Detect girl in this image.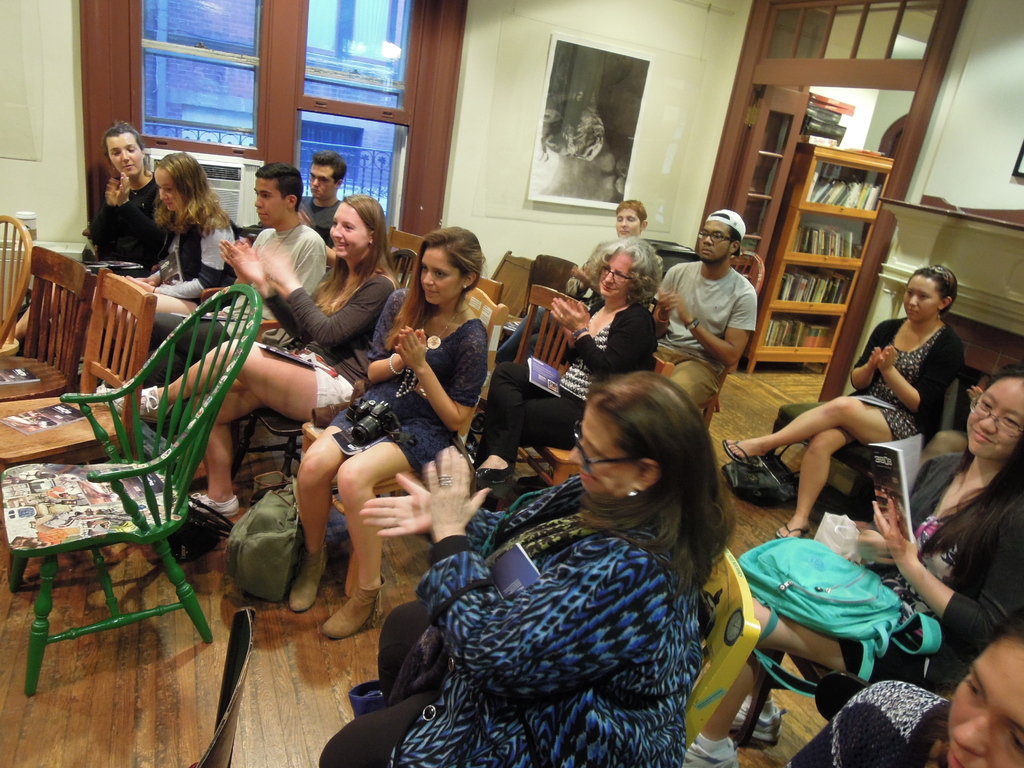
Detection: [682,369,1021,766].
